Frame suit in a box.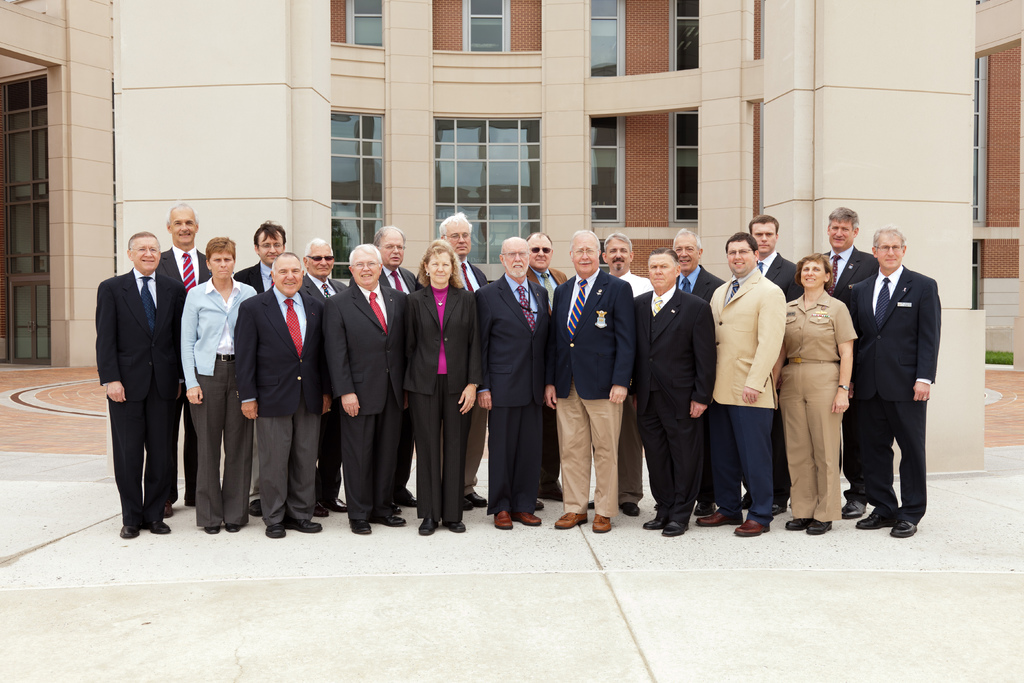
select_region(90, 211, 185, 541).
